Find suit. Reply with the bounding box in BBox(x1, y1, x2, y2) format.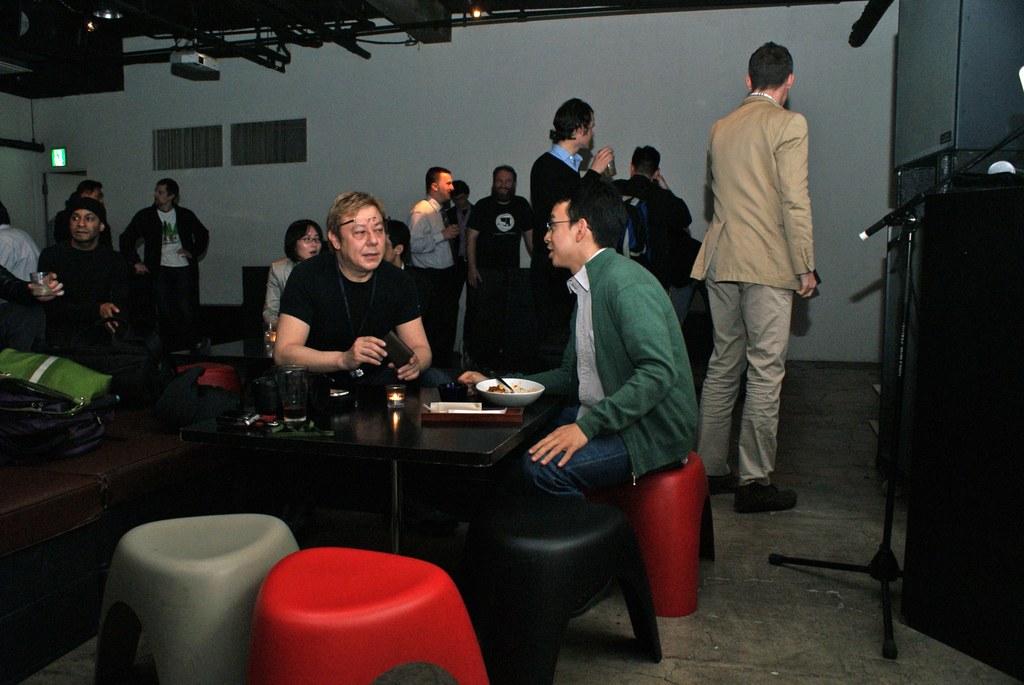
BBox(699, 70, 828, 526).
